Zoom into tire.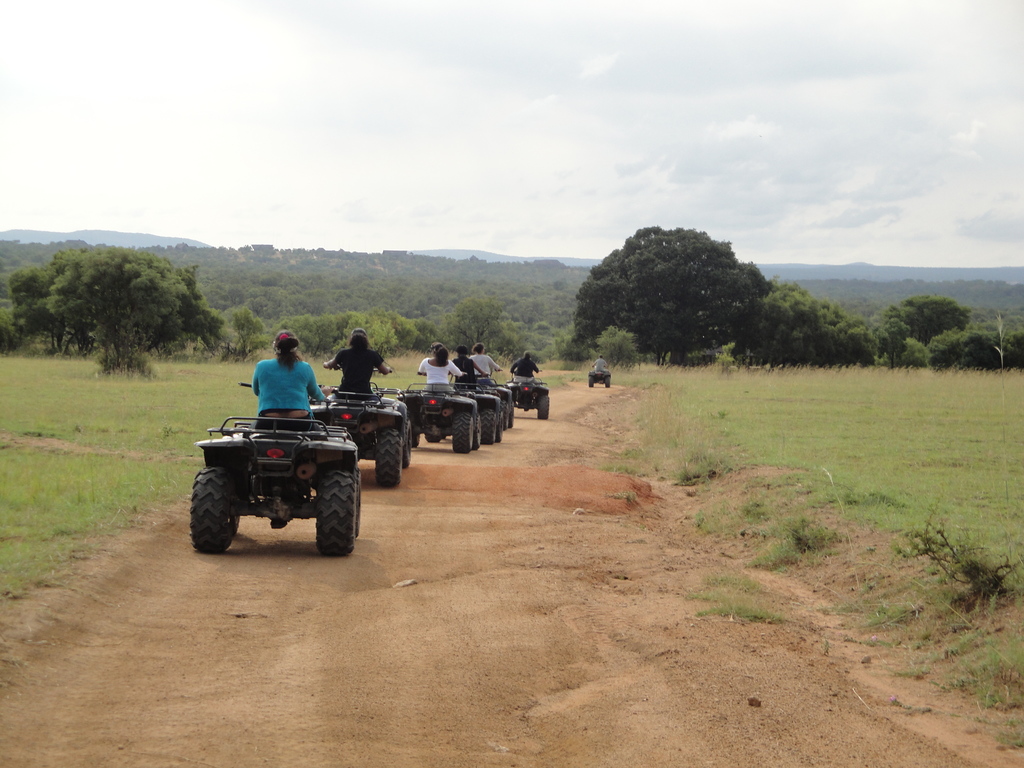
Zoom target: <box>506,404,515,426</box>.
